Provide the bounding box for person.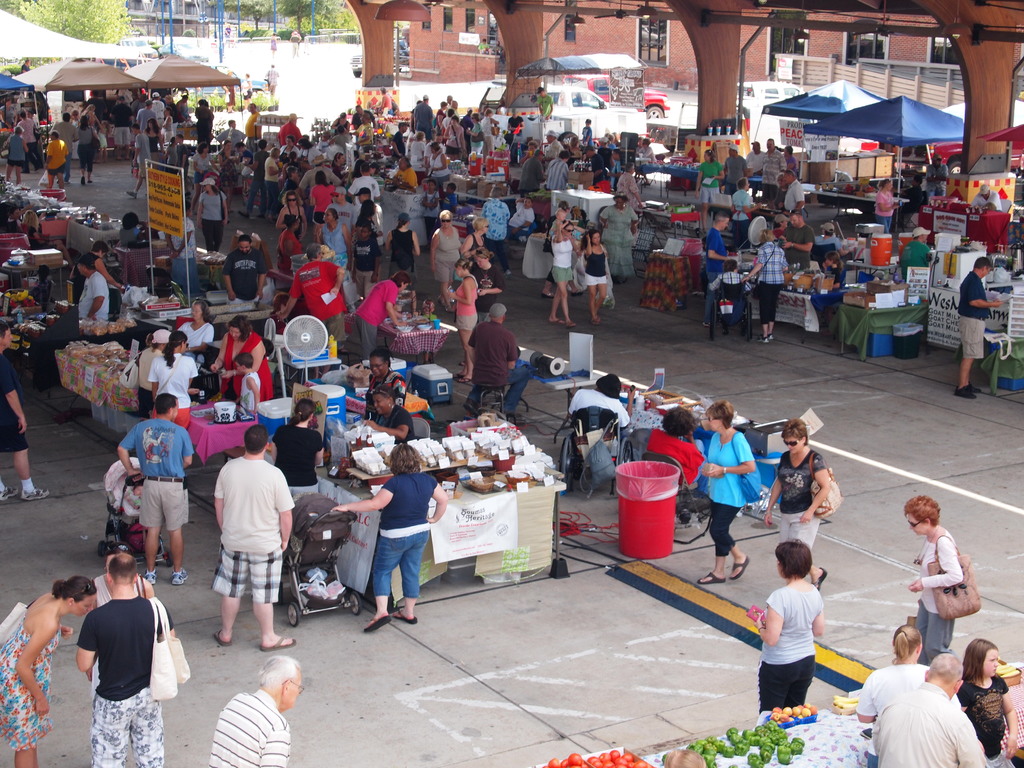
<box>209,659,300,767</box>.
